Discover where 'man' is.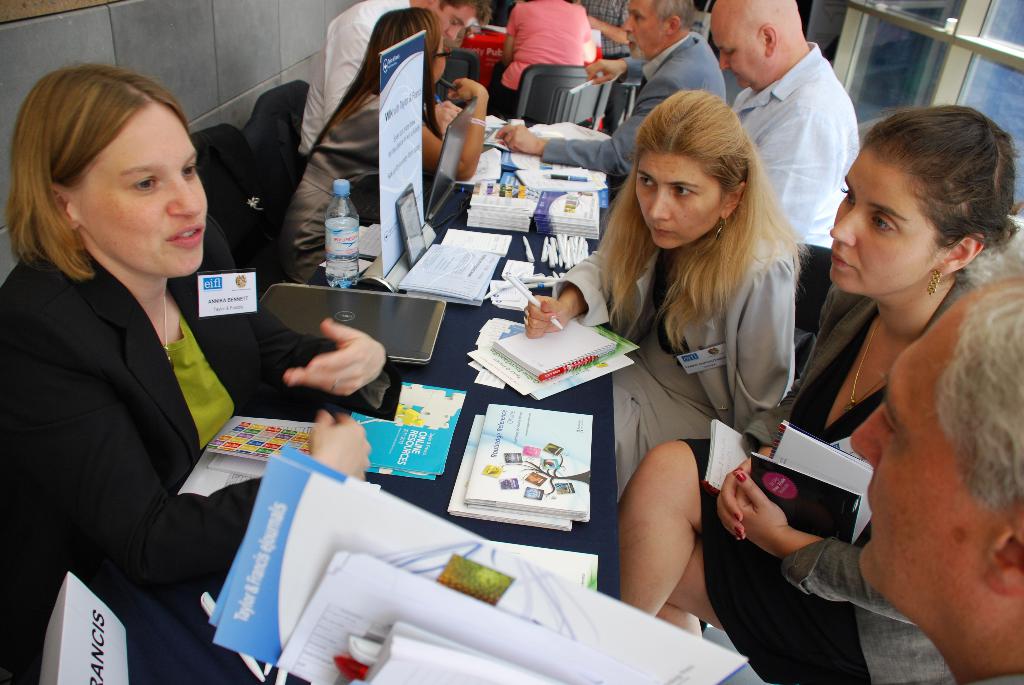
Discovered at 850,248,1023,684.
